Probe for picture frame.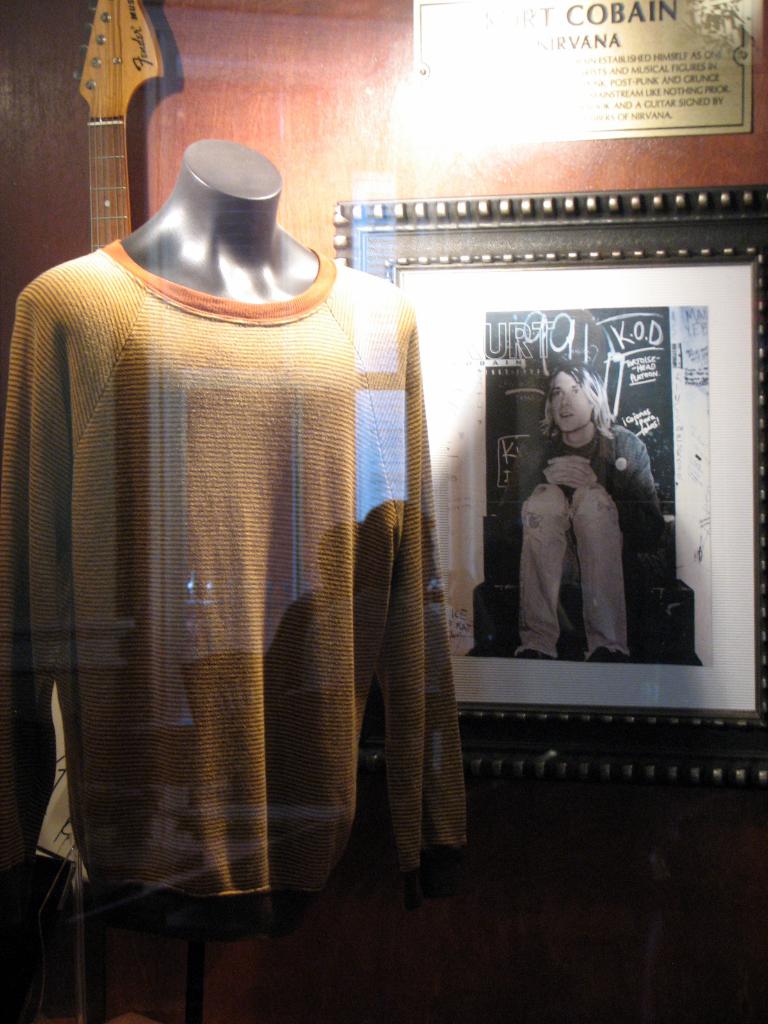
Probe result: bbox(331, 183, 767, 785).
